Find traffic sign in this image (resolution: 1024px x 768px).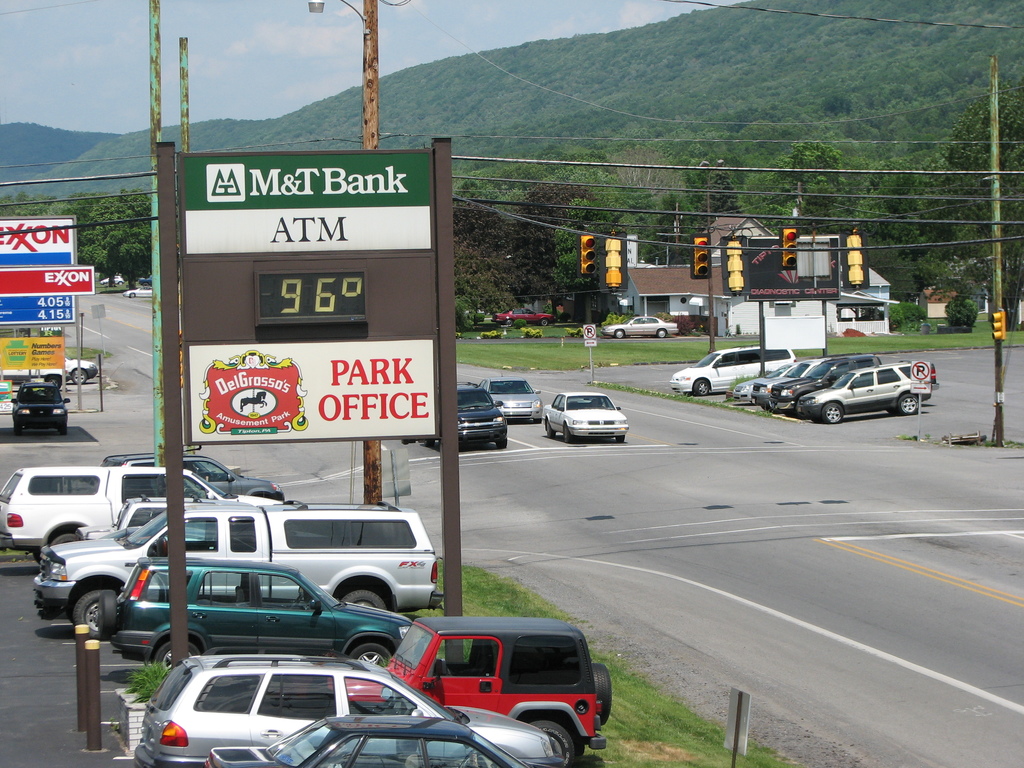
detection(911, 379, 931, 397).
